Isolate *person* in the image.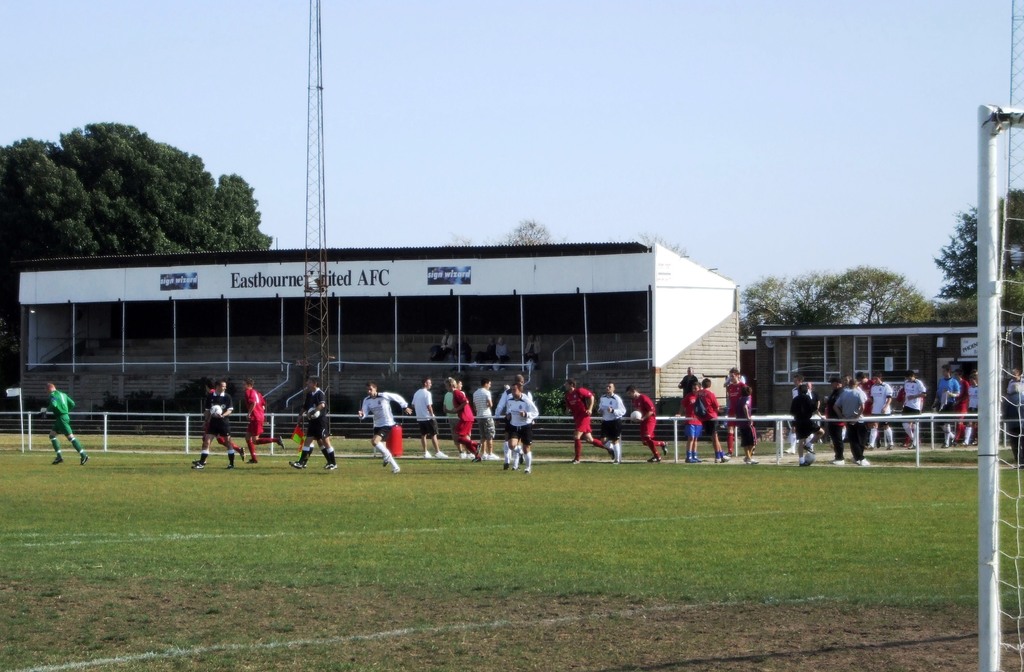
Isolated region: region(676, 377, 703, 466).
